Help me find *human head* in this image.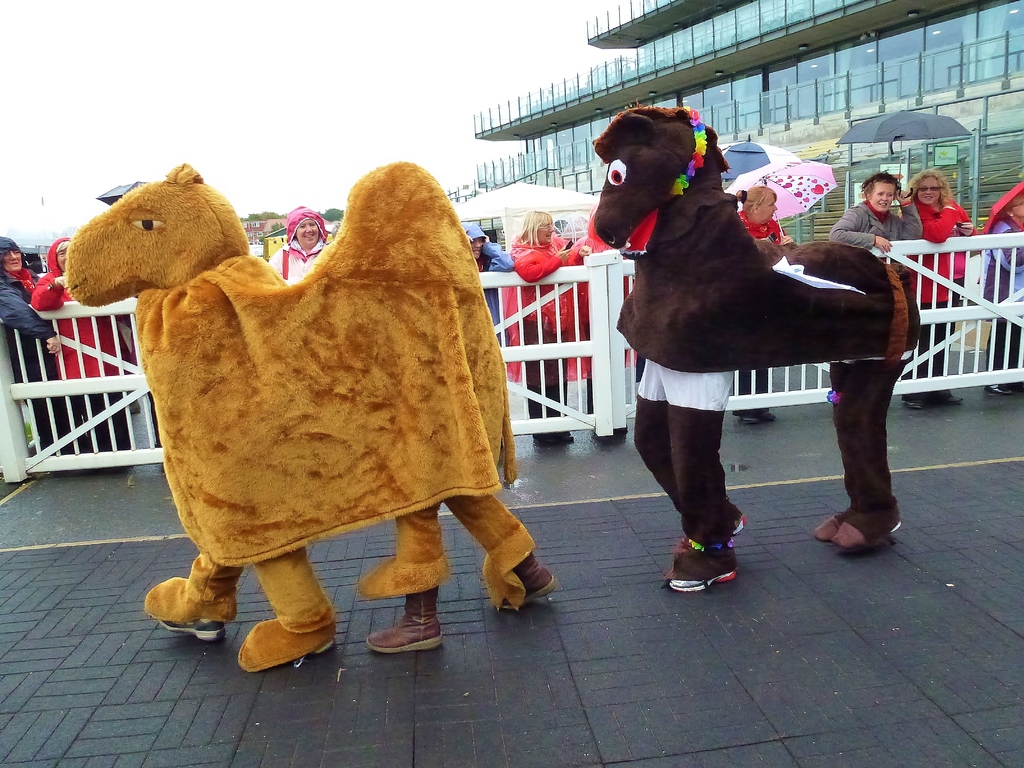
Found it: bbox(735, 184, 778, 225).
